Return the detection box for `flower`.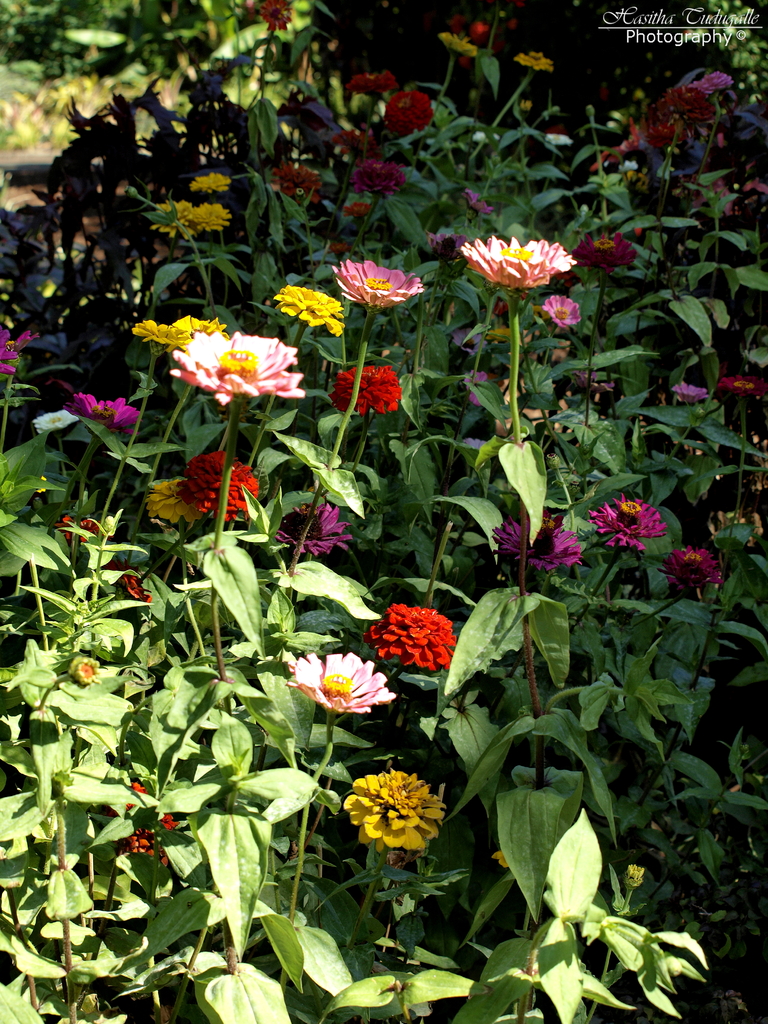
(x1=156, y1=202, x2=196, y2=234).
